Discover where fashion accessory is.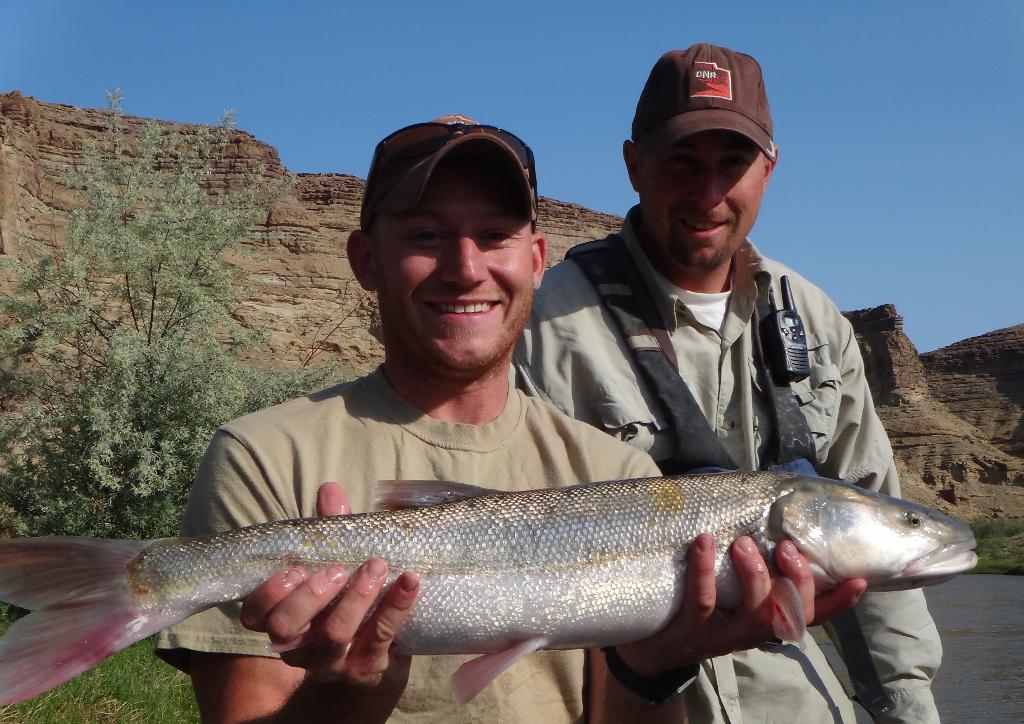
Discovered at [left=356, top=120, right=534, bottom=218].
